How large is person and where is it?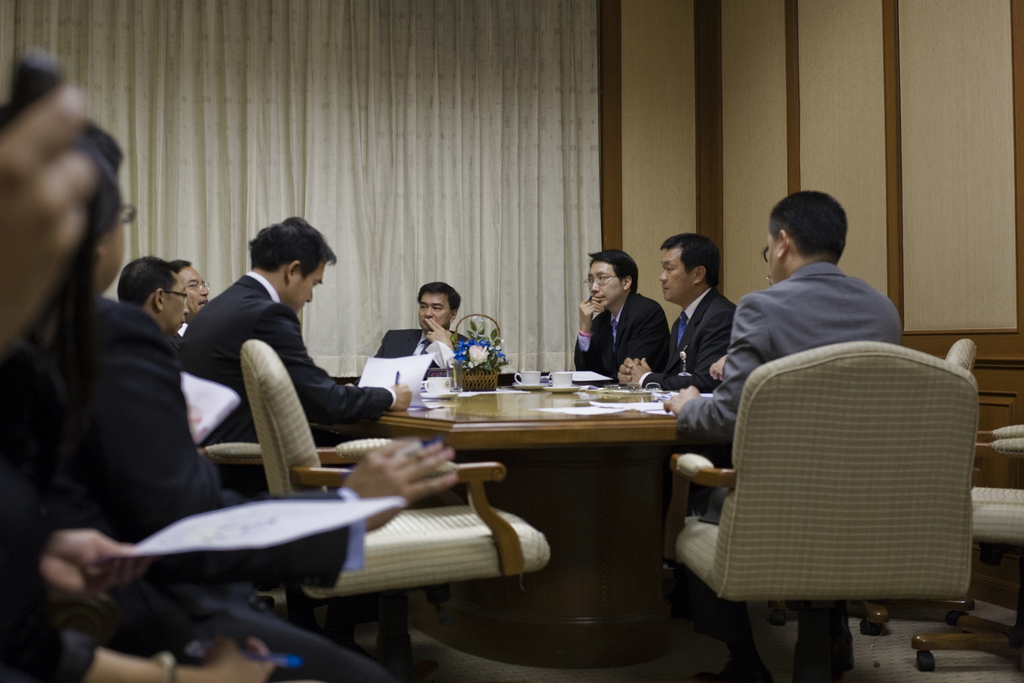
Bounding box: box(612, 228, 747, 393).
